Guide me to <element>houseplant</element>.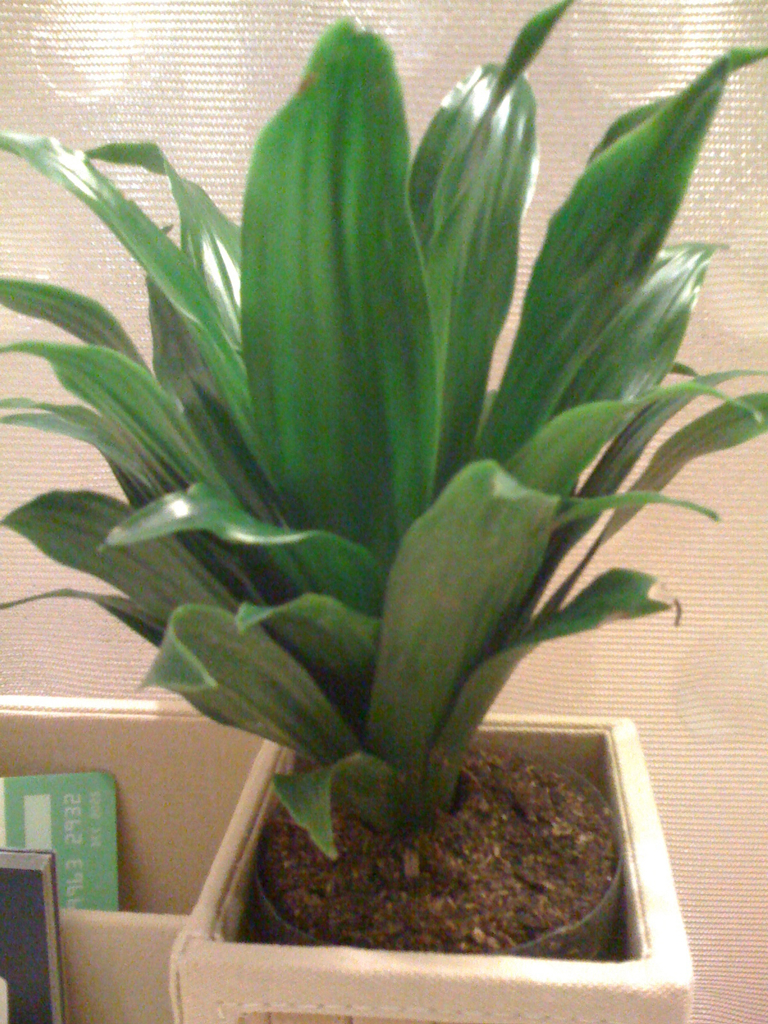
Guidance: detection(0, 0, 767, 1023).
